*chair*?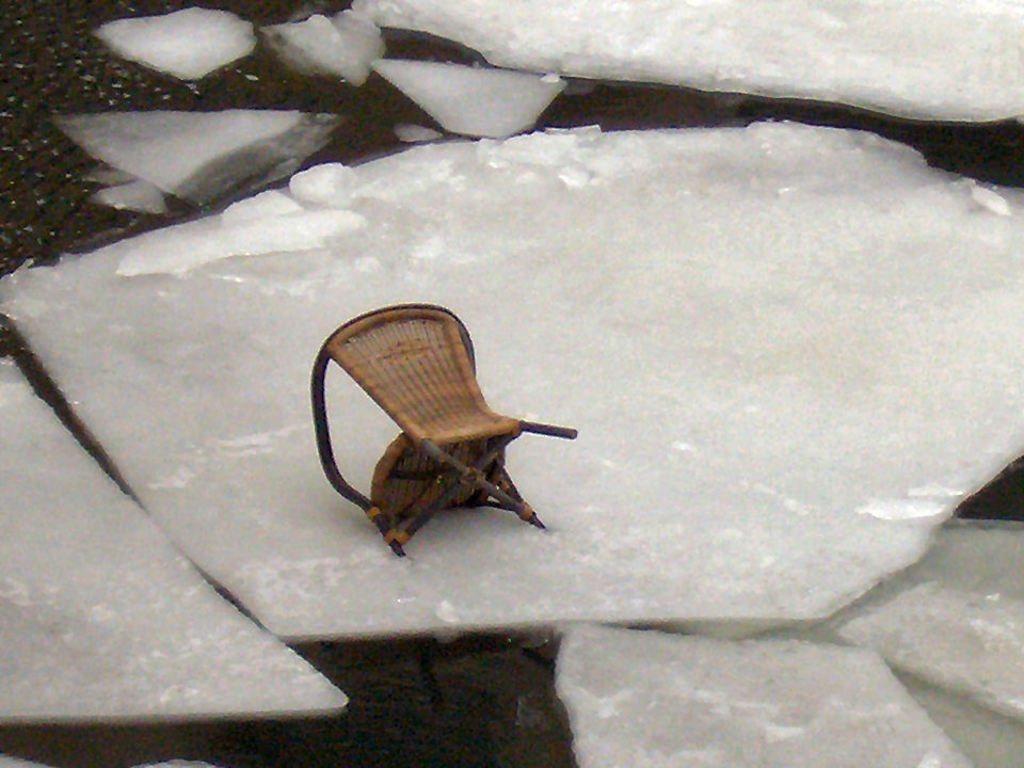
box=[313, 297, 576, 555]
